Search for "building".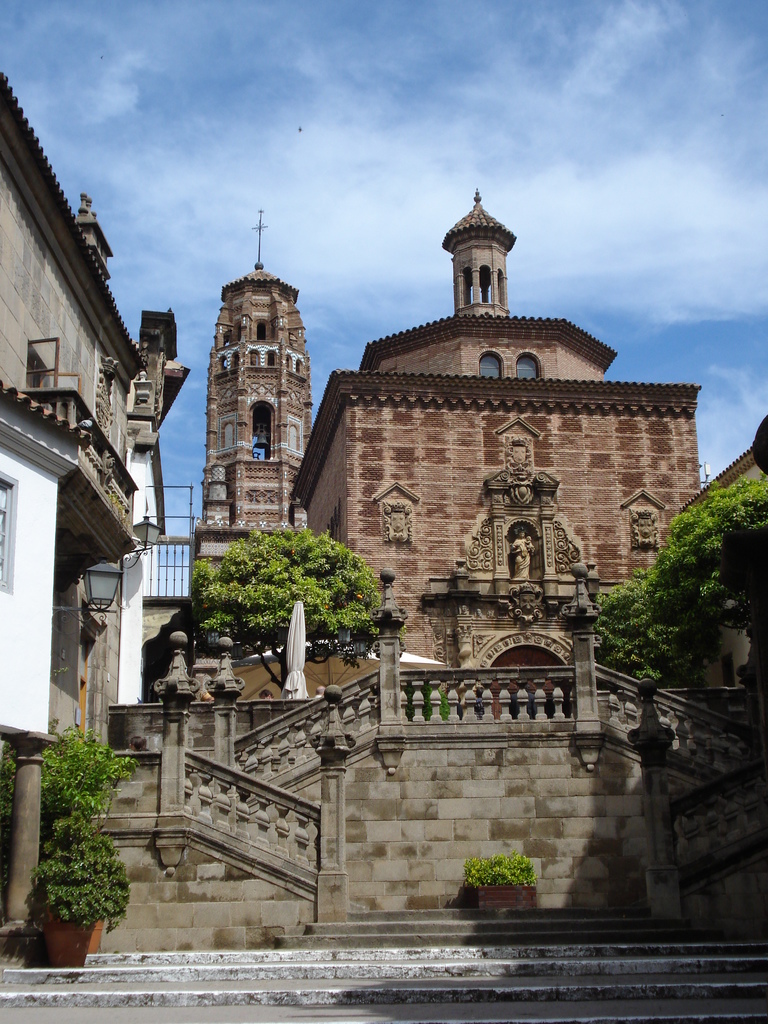
Found at [left=679, top=443, right=767, bottom=689].
